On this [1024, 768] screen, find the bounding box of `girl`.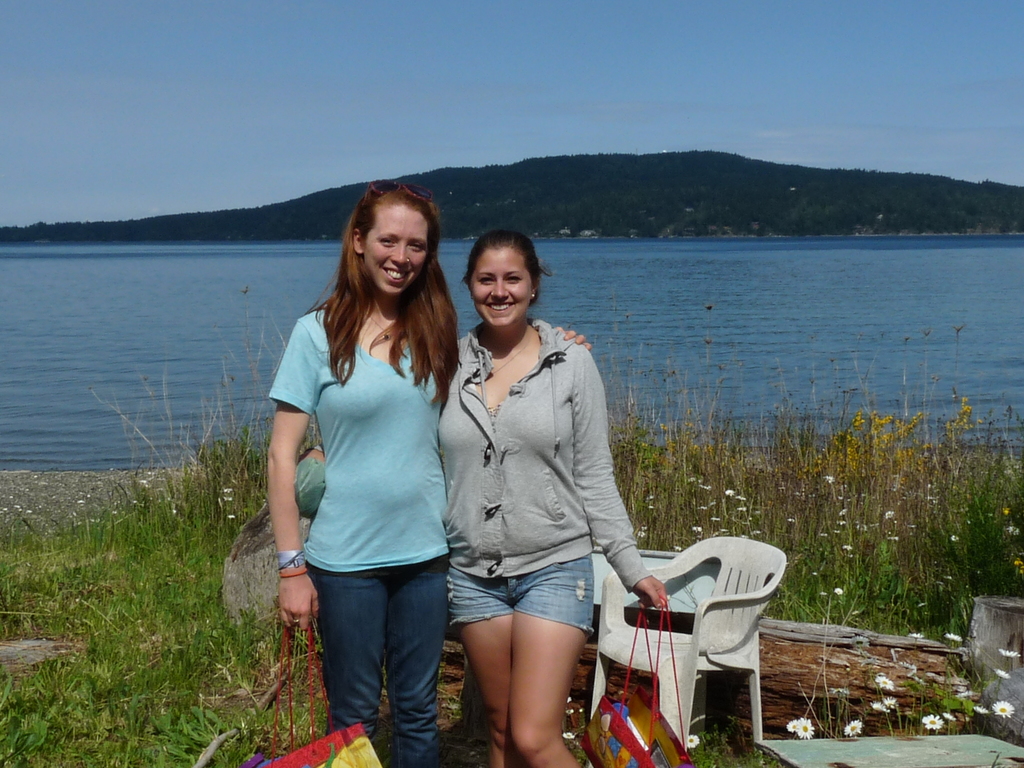
Bounding box: bbox(292, 230, 671, 766).
